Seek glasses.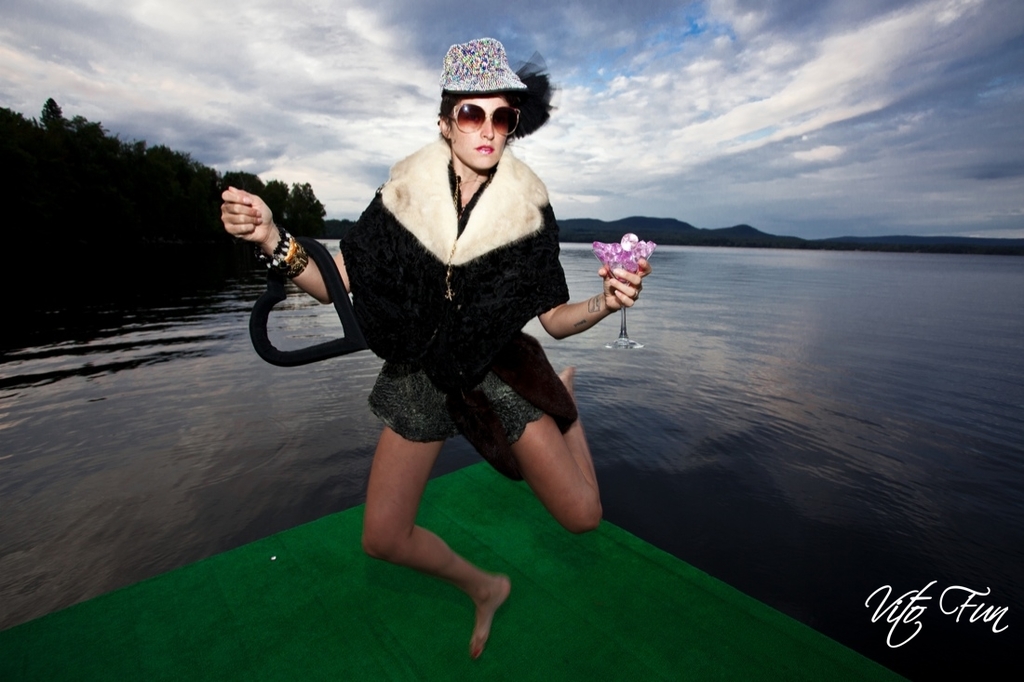
rect(433, 102, 522, 131).
